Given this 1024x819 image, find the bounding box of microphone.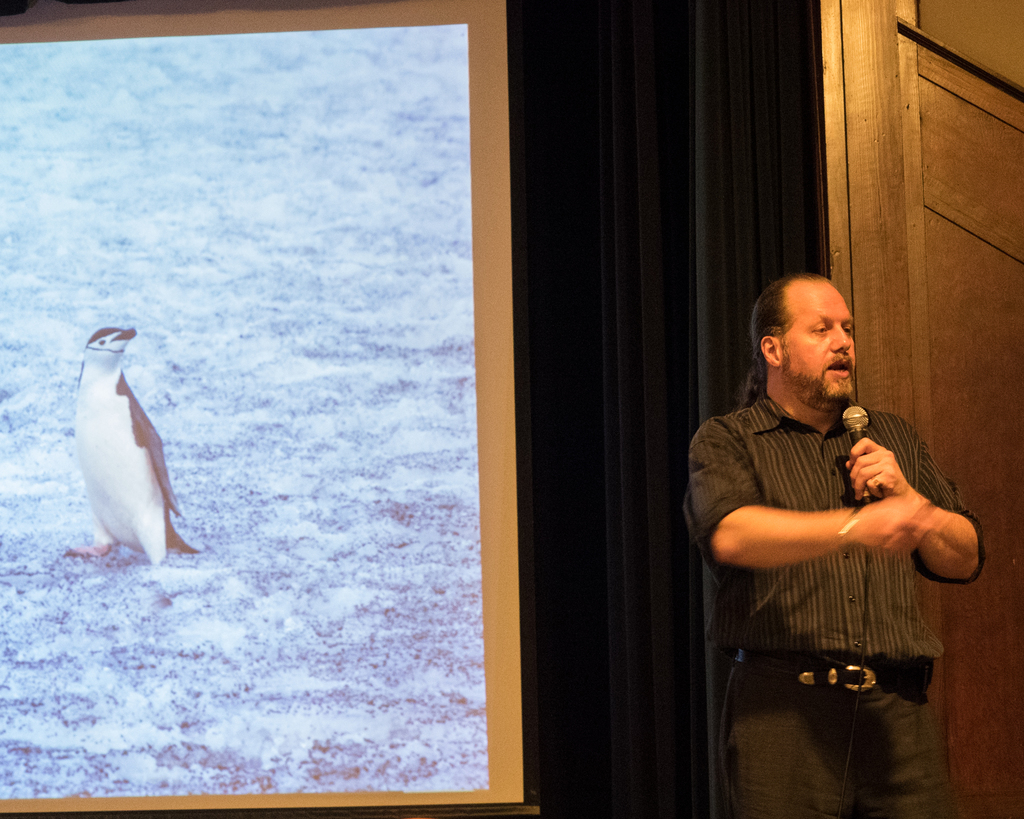
Rect(842, 411, 875, 503).
